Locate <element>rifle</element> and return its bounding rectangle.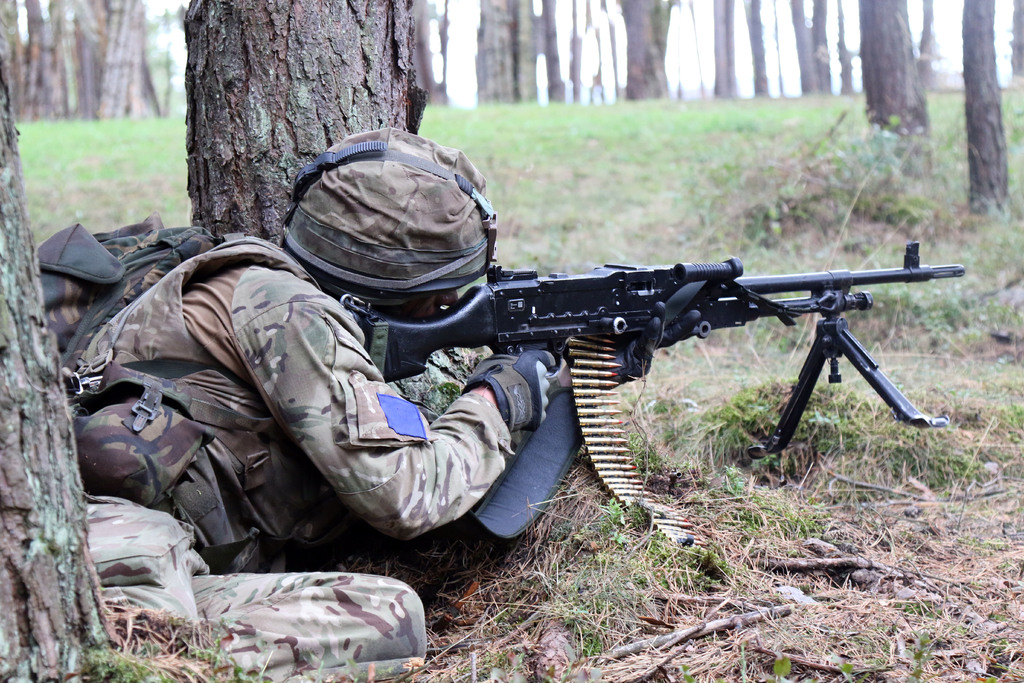
(x1=266, y1=195, x2=972, y2=524).
